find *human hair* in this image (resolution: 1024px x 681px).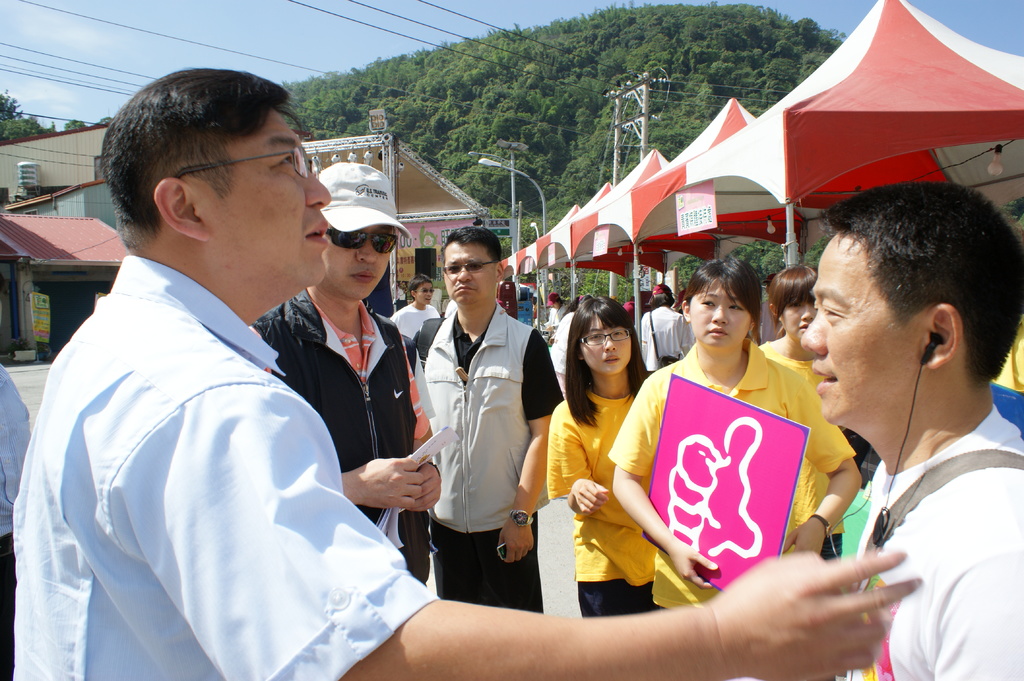
[680,253,763,335].
